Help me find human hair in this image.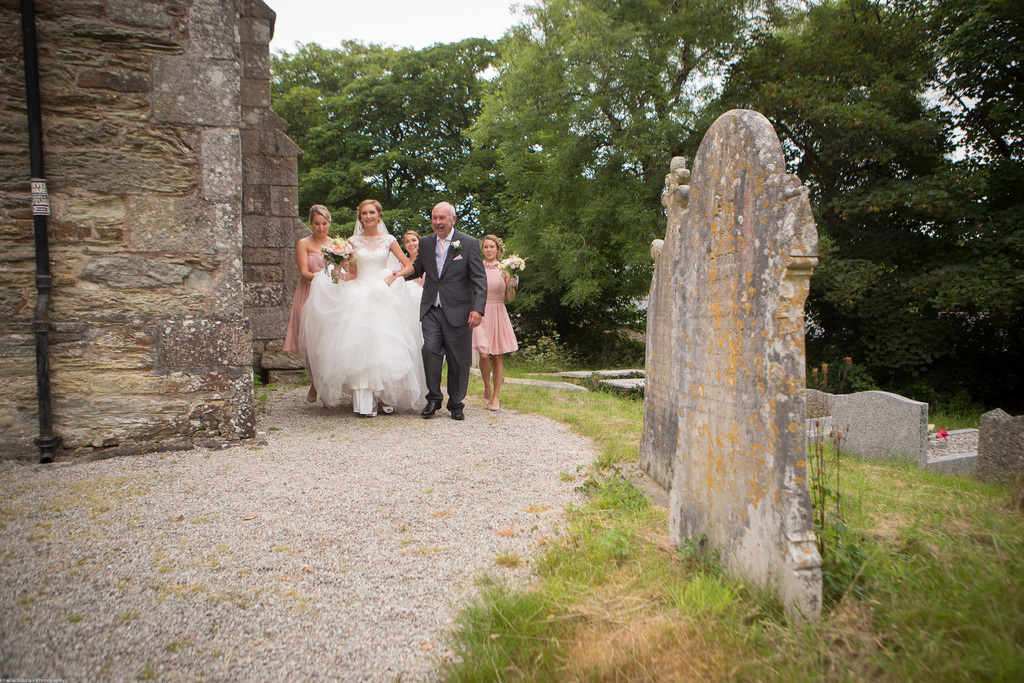
Found it: [left=480, top=233, right=504, bottom=247].
